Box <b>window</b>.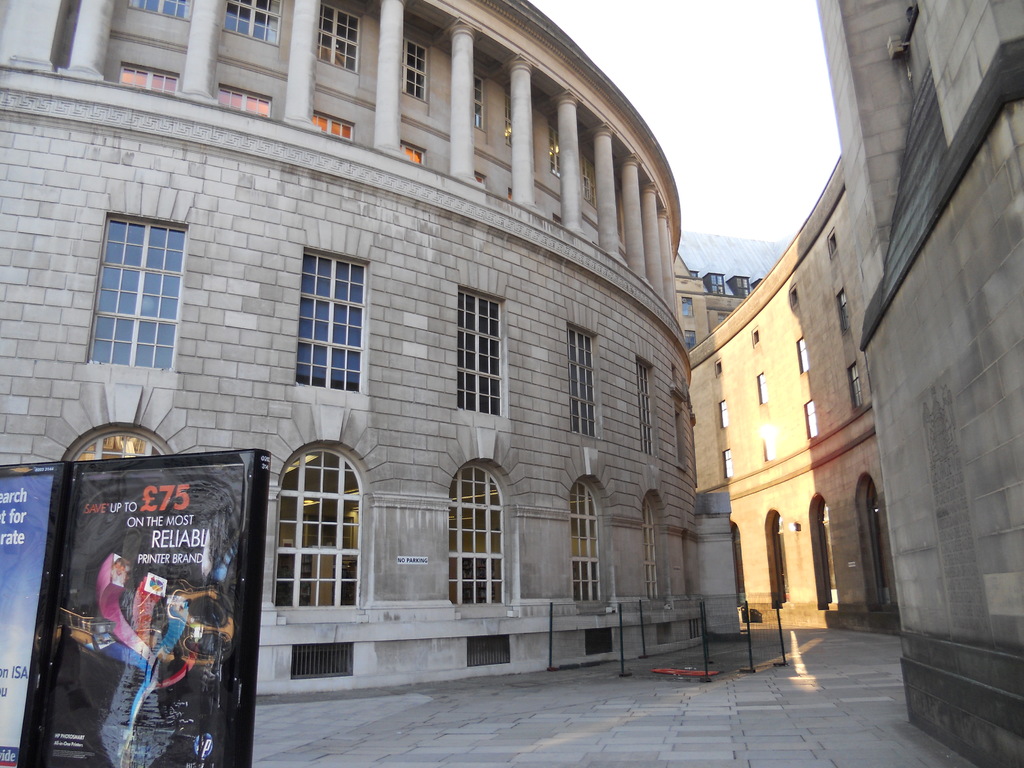
[left=316, top=16, right=362, bottom=72].
